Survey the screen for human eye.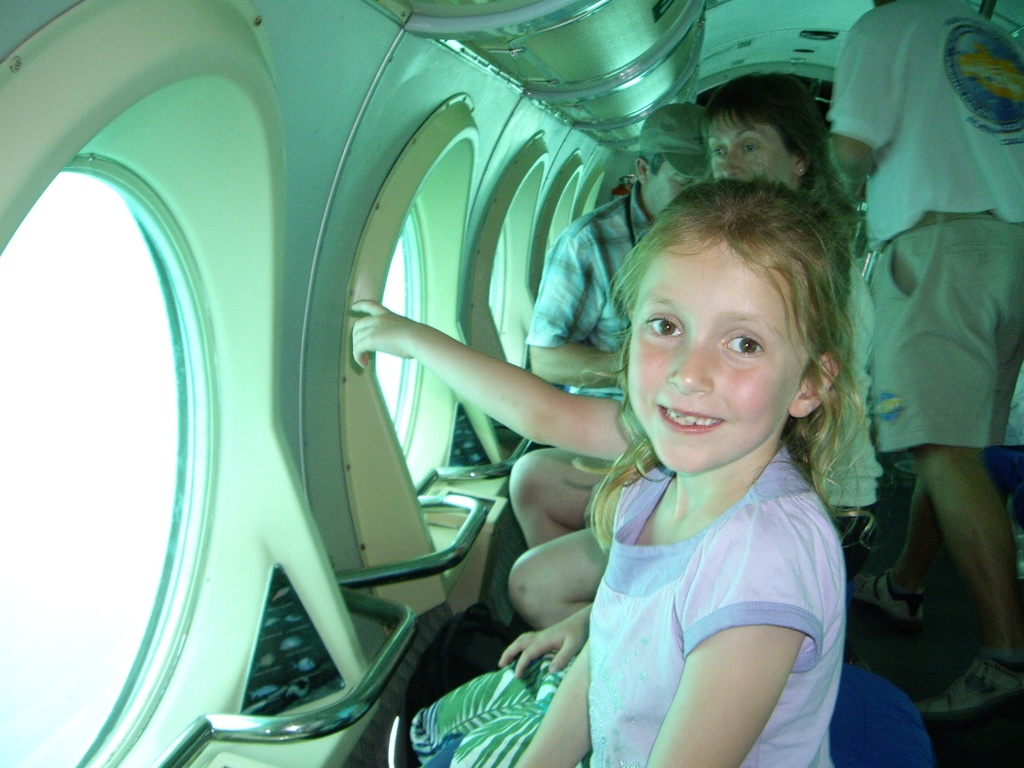
Survey found: Rect(715, 325, 768, 361).
